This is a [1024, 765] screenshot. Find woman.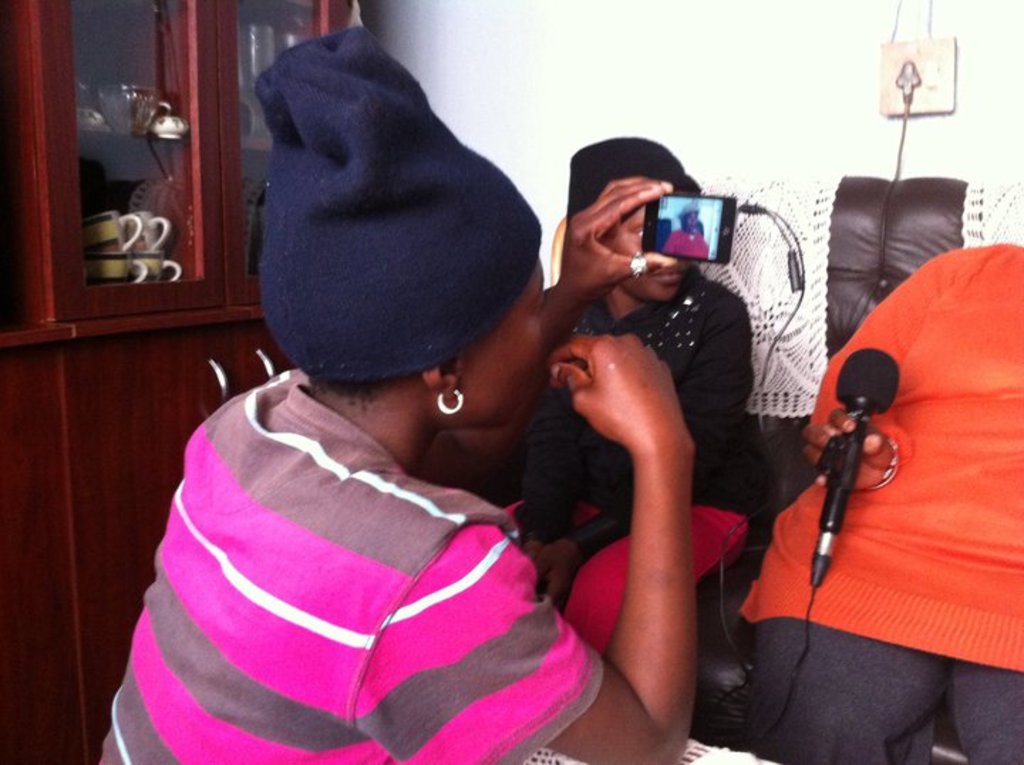
Bounding box: BBox(100, 78, 684, 754).
